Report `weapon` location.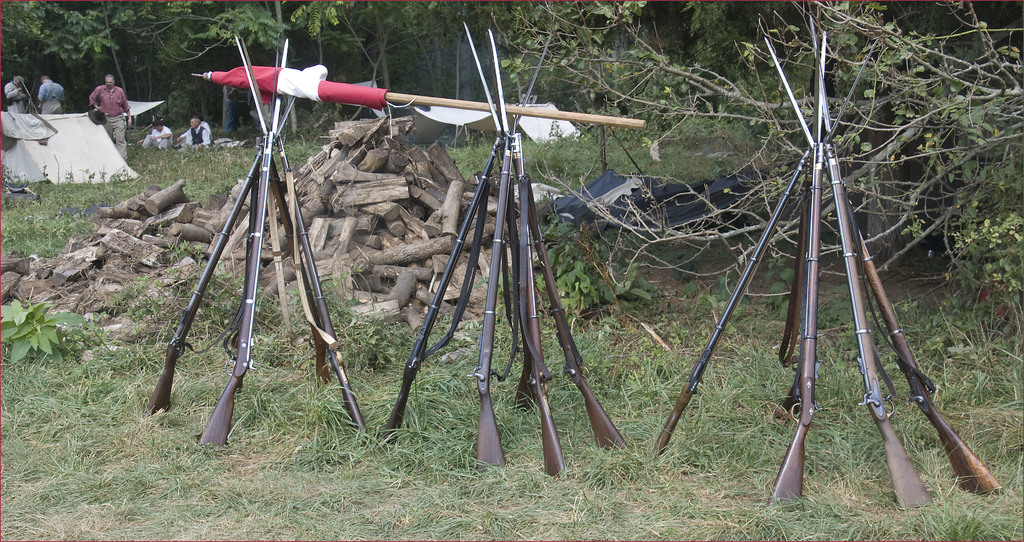
Report: 503/136/538/407.
